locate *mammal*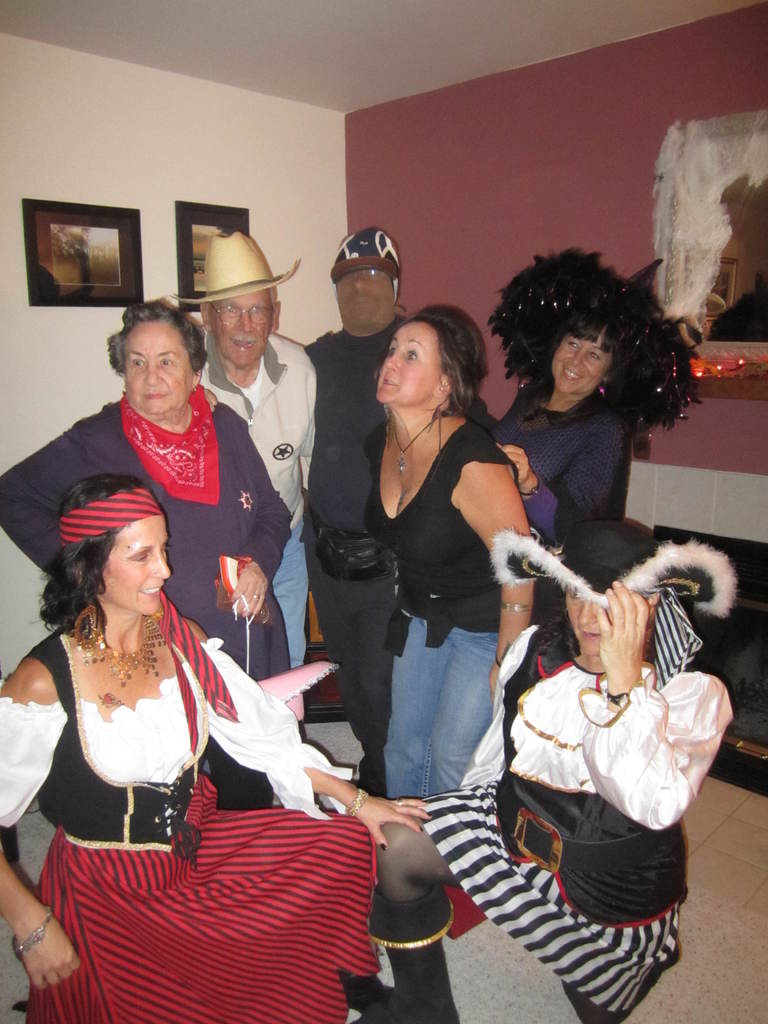
167:225:314:666
